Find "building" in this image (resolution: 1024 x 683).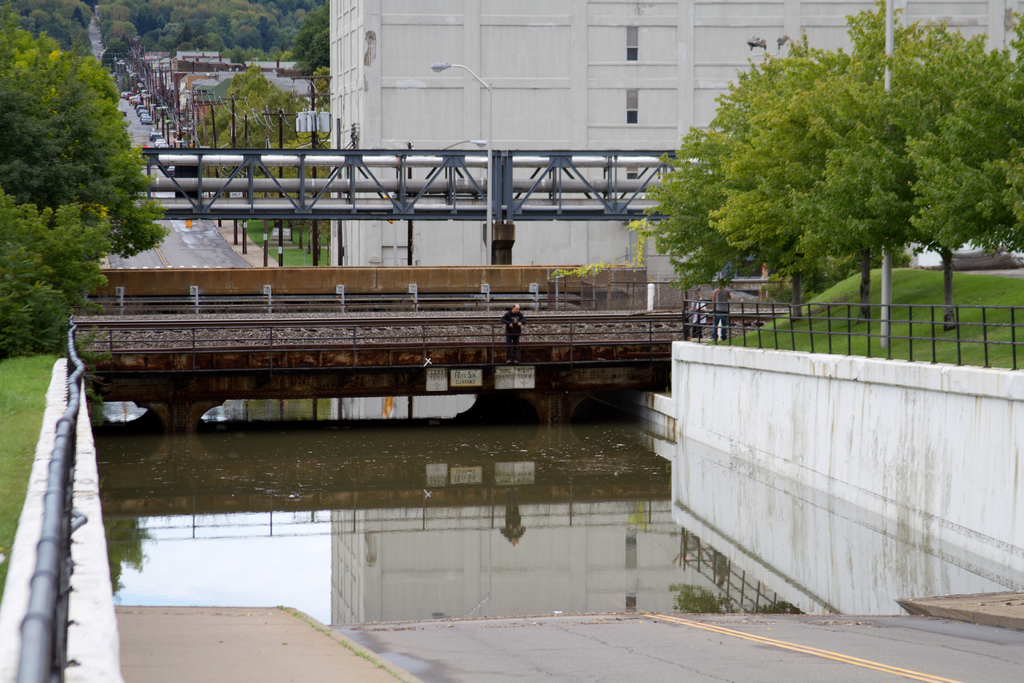
329/0/1023/267.
